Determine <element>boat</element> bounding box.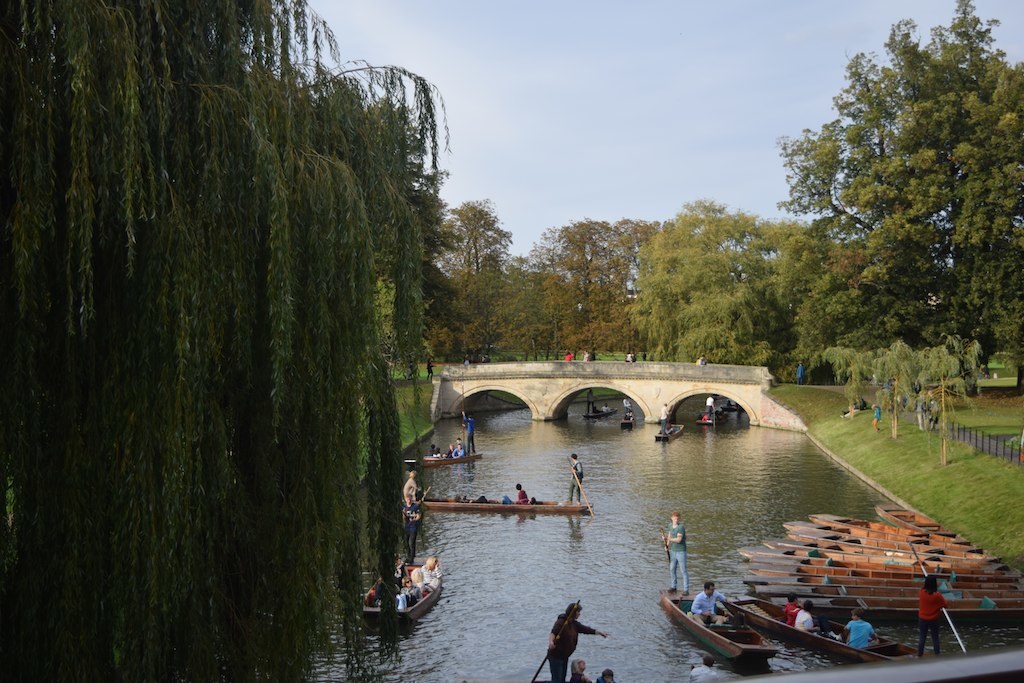
Determined: 725/588/934/661.
